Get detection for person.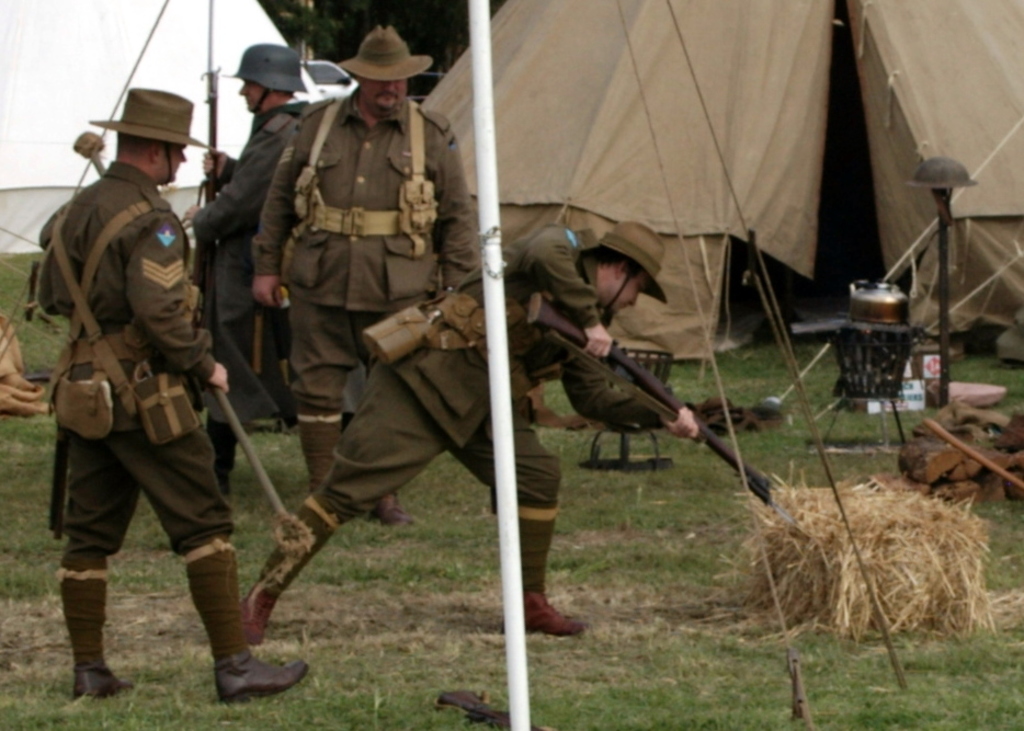
Detection: bbox(31, 101, 247, 720).
